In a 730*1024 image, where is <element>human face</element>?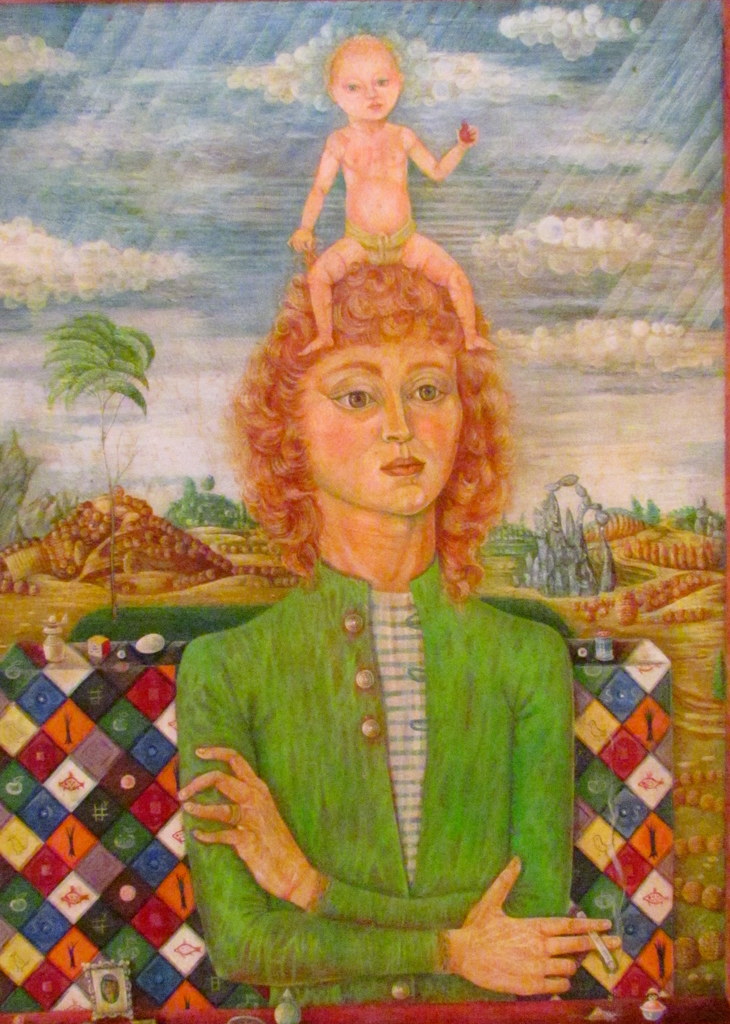
(left=305, top=344, right=467, bottom=520).
